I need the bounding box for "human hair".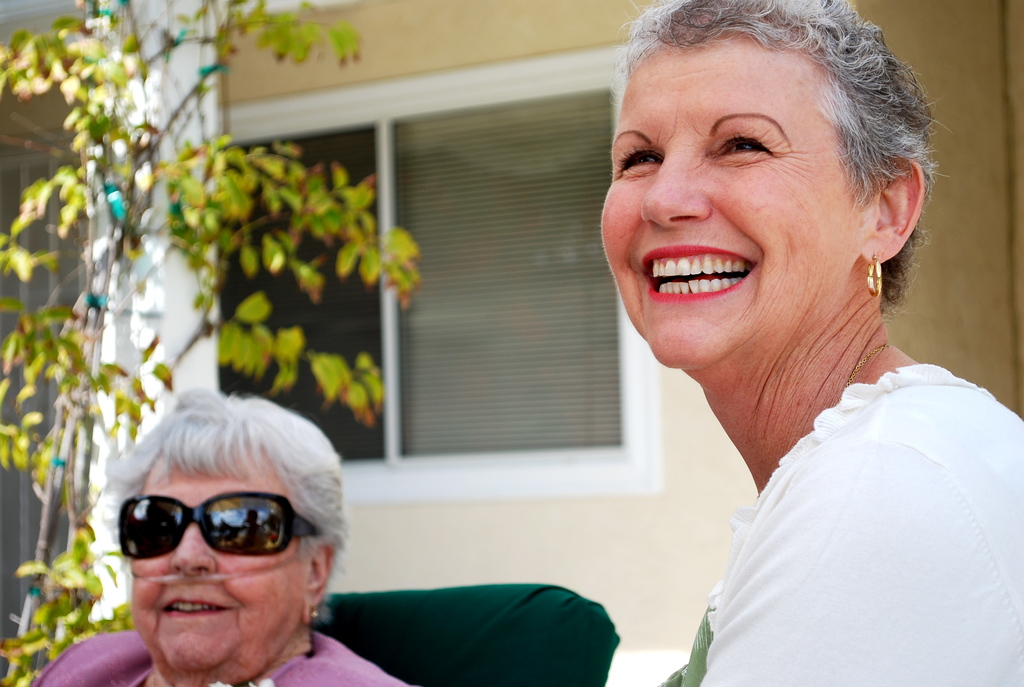
Here it is: pyautogui.locateOnScreen(606, 4, 911, 219).
